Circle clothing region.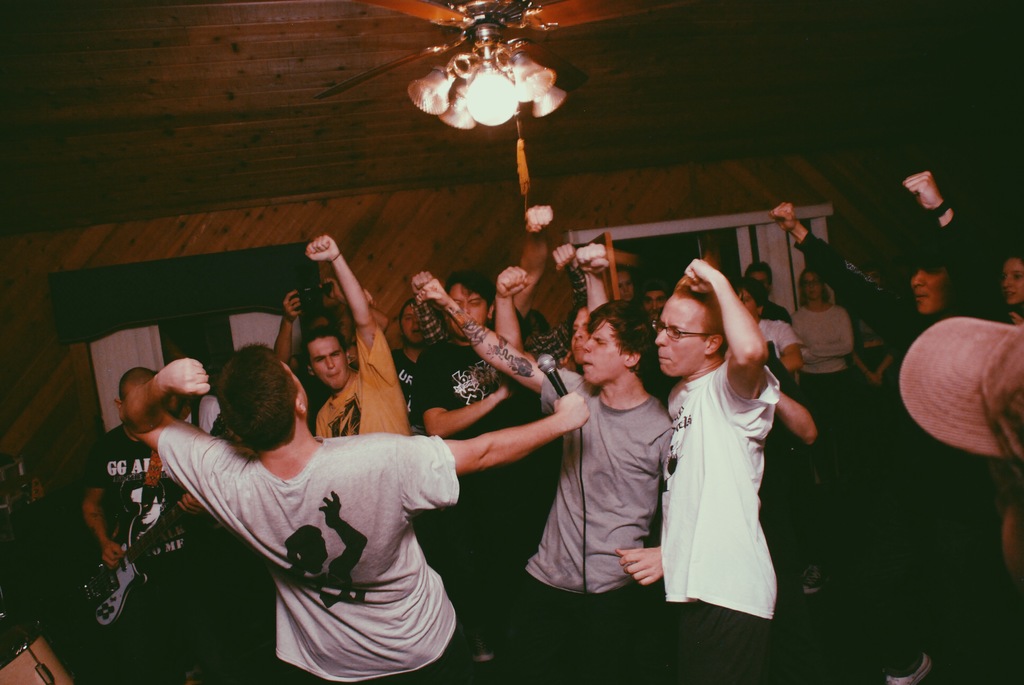
Region: select_region(755, 316, 796, 362).
